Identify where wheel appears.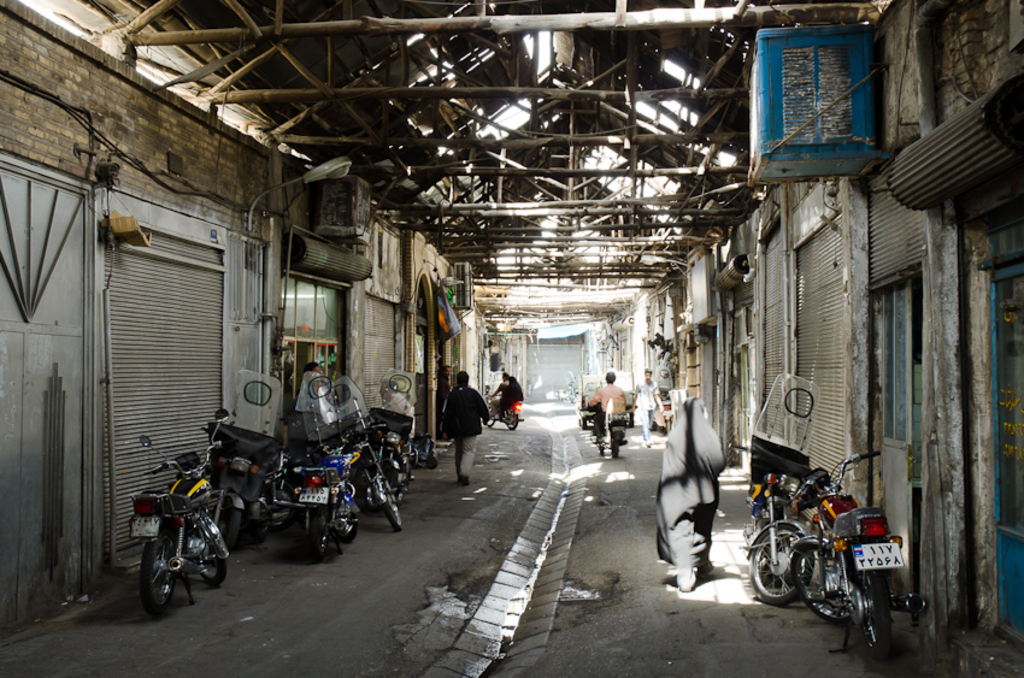
Appears at [223,505,239,548].
